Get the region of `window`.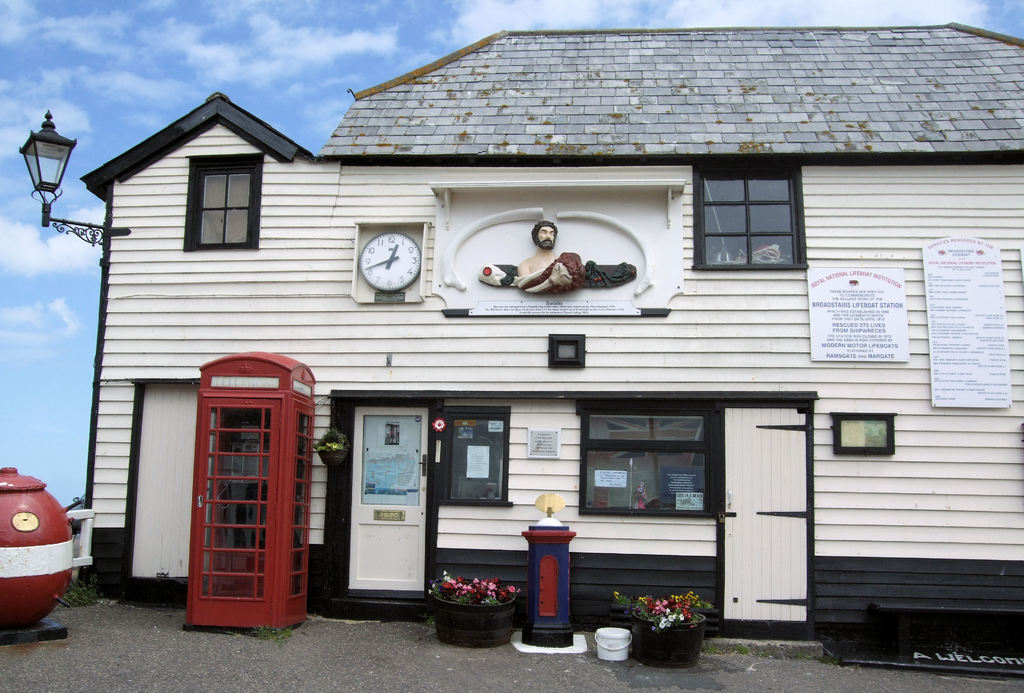
165,147,270,260.
